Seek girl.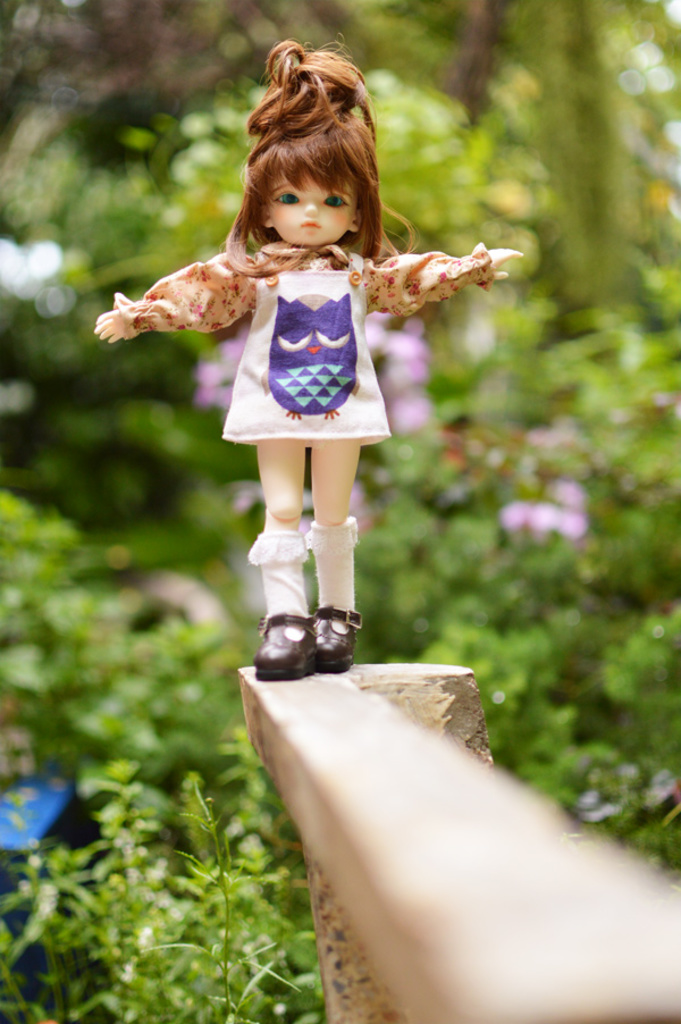
region(93, 33, 524, 679).
